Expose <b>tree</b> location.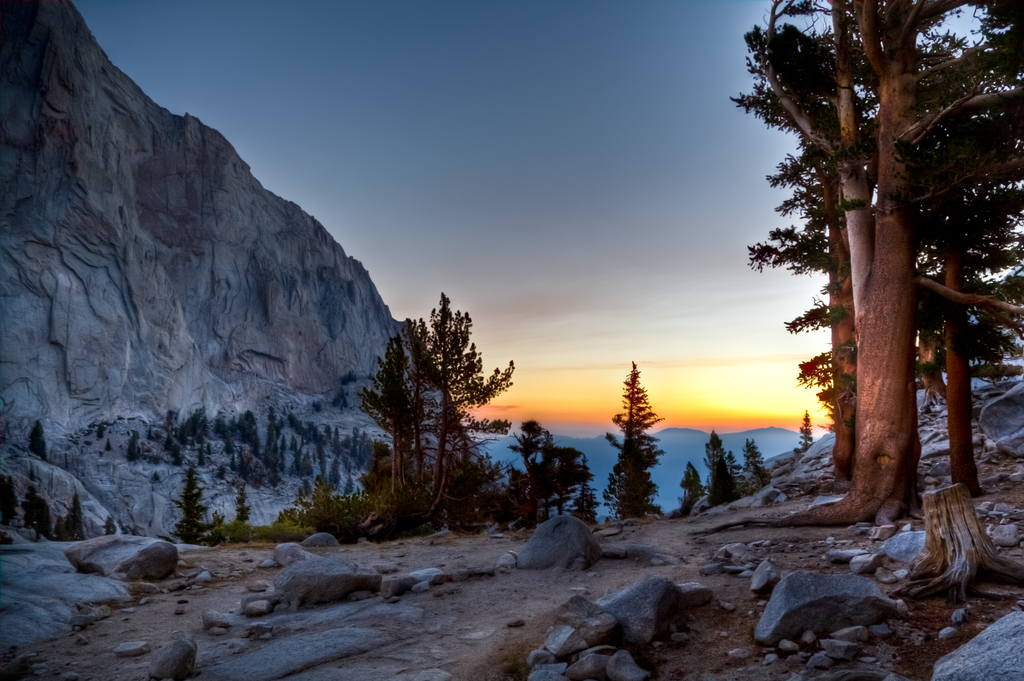
Exposed at 122,428,143,463.
